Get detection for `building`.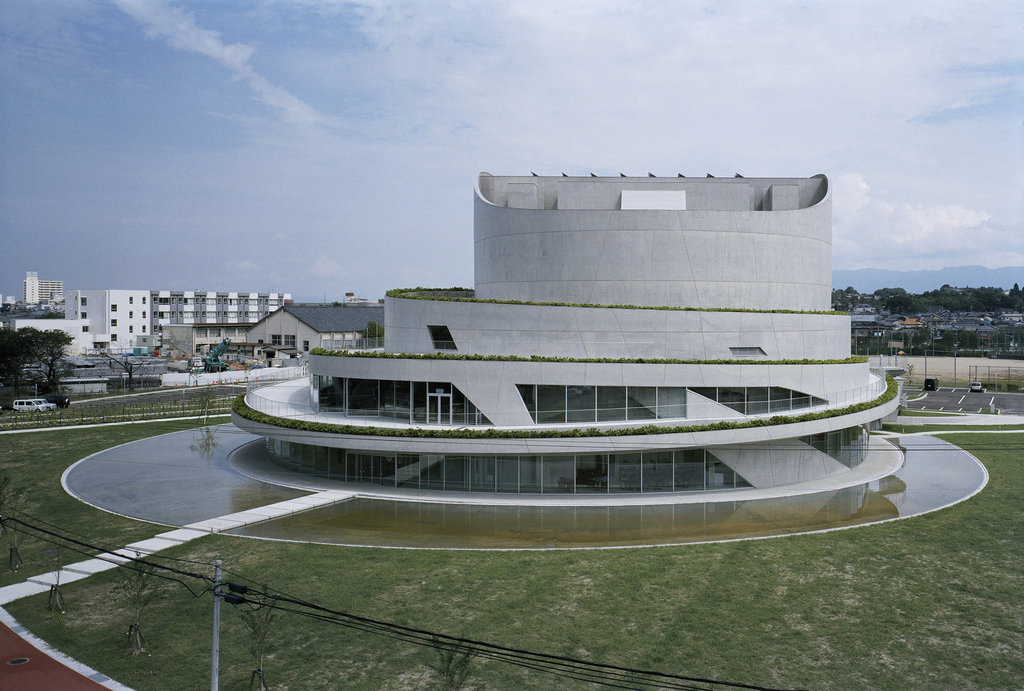
Detection: region(62, 289, 291, 359).
